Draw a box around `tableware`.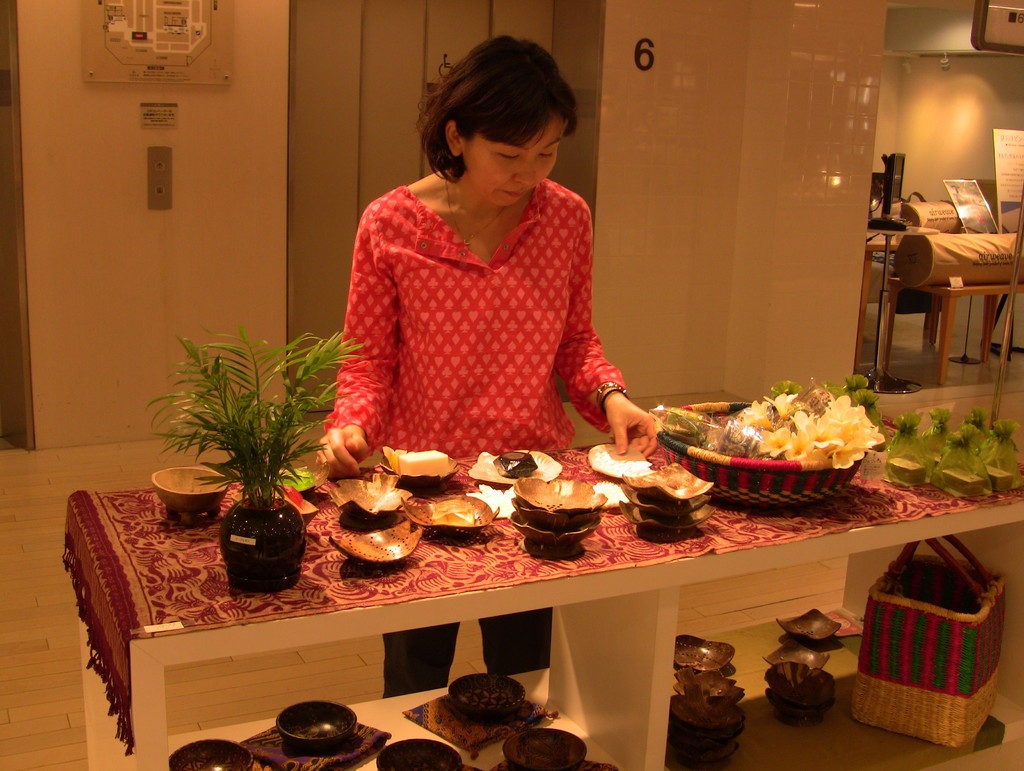
crop(629, 491, 713, 520).
